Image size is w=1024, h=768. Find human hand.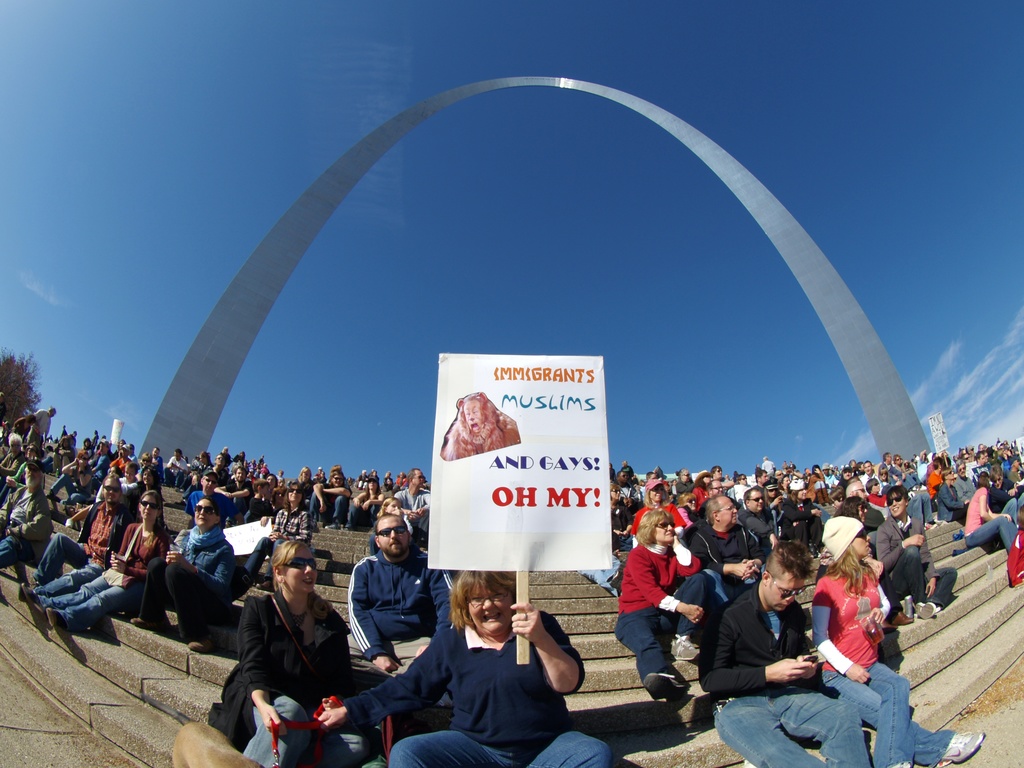
bbox=[623, 528, 628, 537].
